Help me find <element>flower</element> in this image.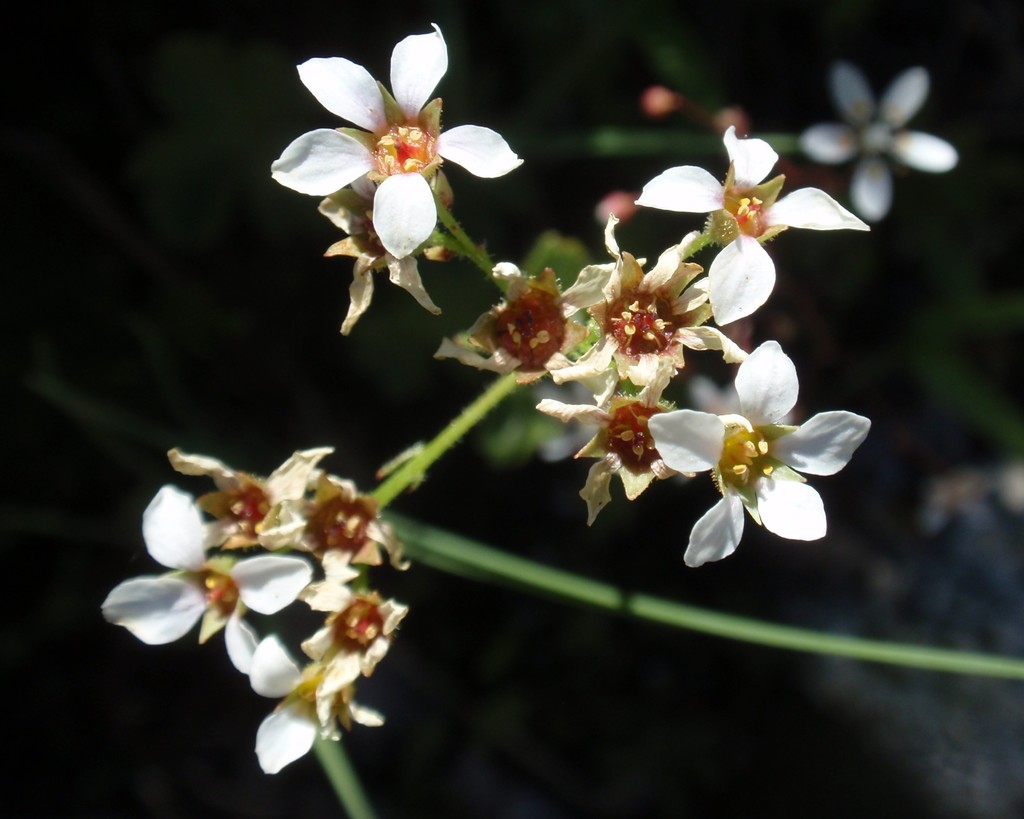
Found it: crop(257, 629, 385, 775).
